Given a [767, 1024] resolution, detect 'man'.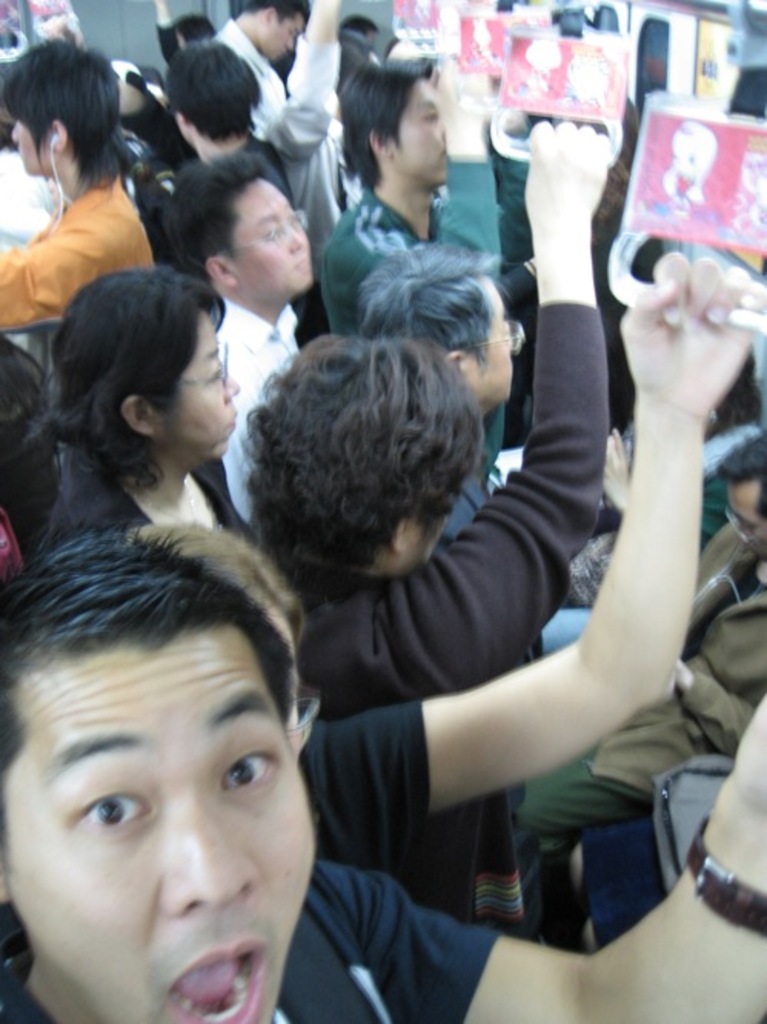
detection(503, 434, 765, 915).
